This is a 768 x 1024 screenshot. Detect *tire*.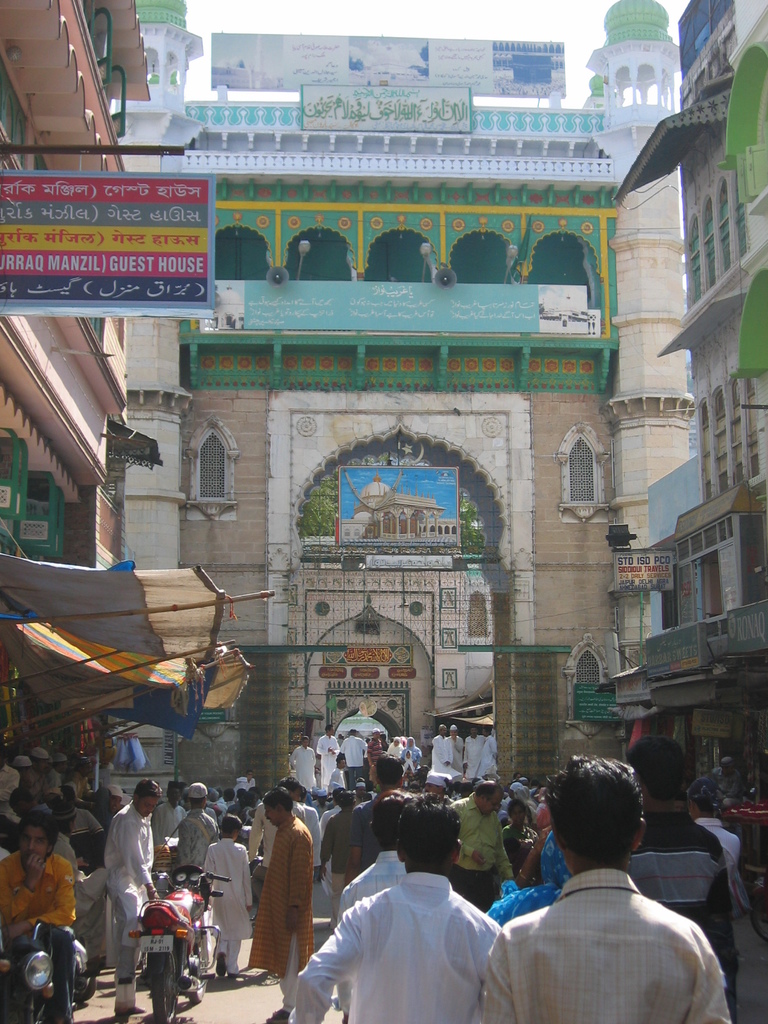
rect(72, 972, 97, 1002).
